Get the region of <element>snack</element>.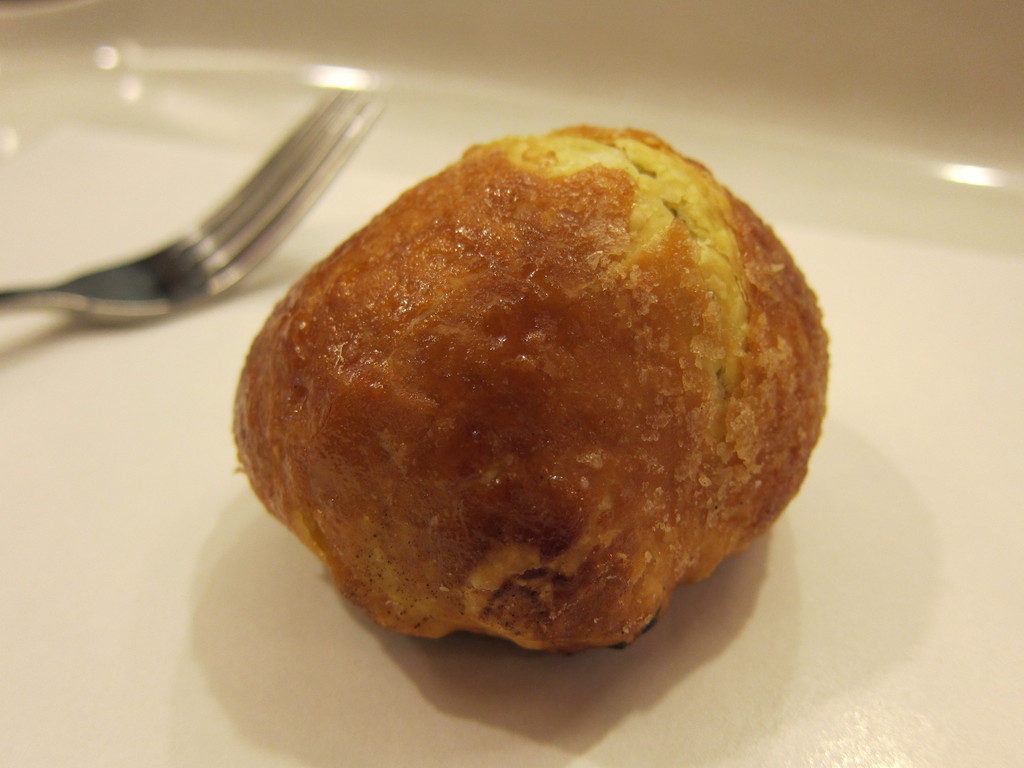
x1=227 y1=114 x2=840 y2=671.
